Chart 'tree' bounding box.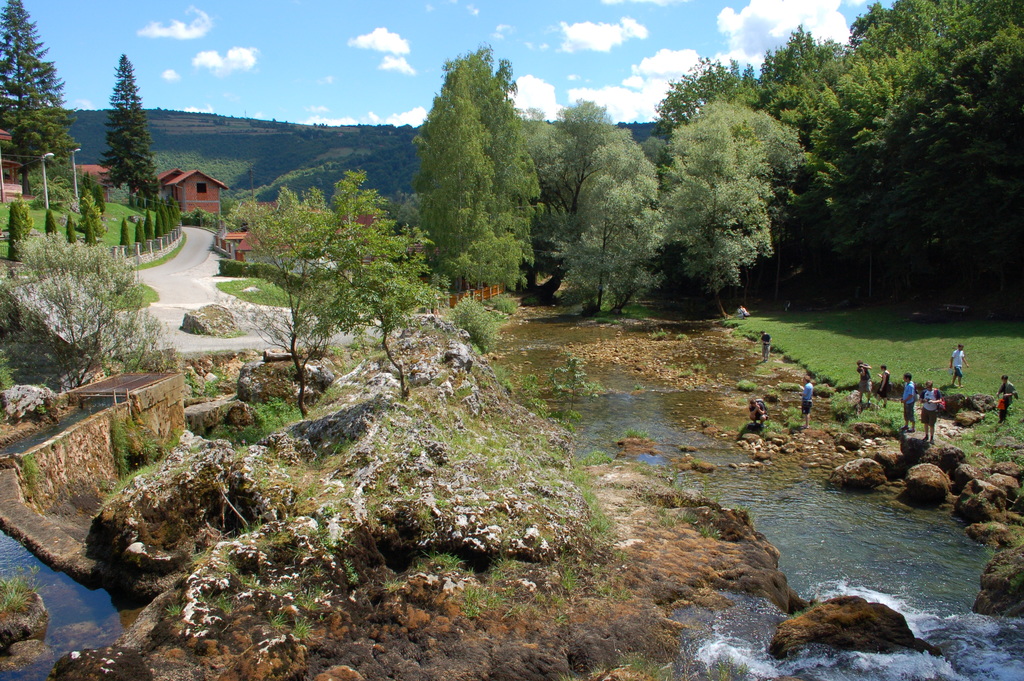
Charted: bbox=(79, 195, 97, 224).
